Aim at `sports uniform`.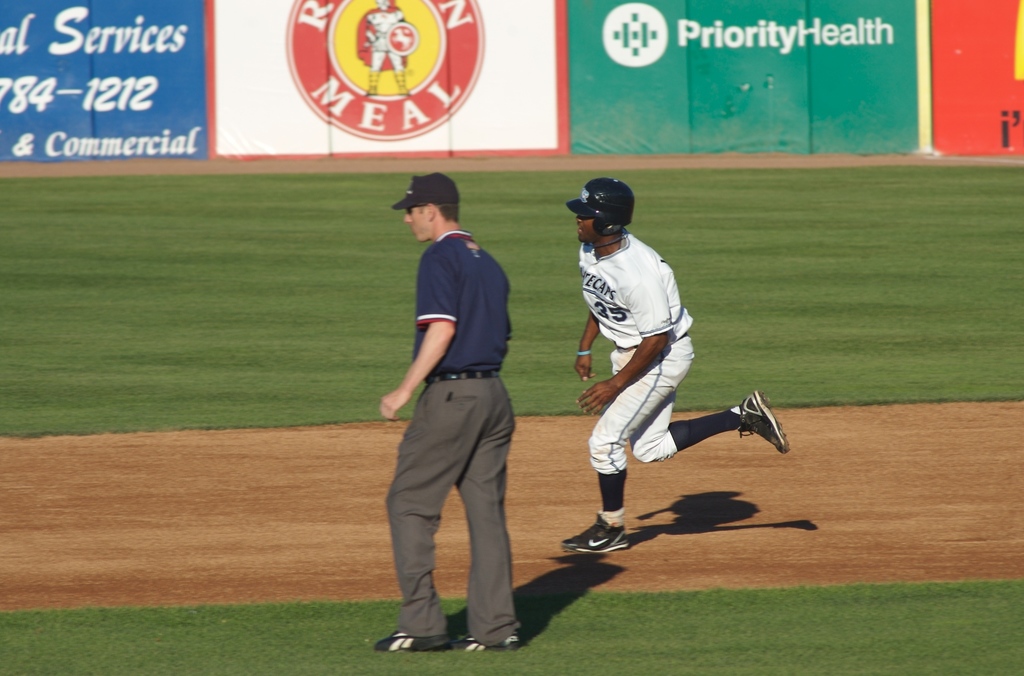
Aimed at [378,170,516,651].
